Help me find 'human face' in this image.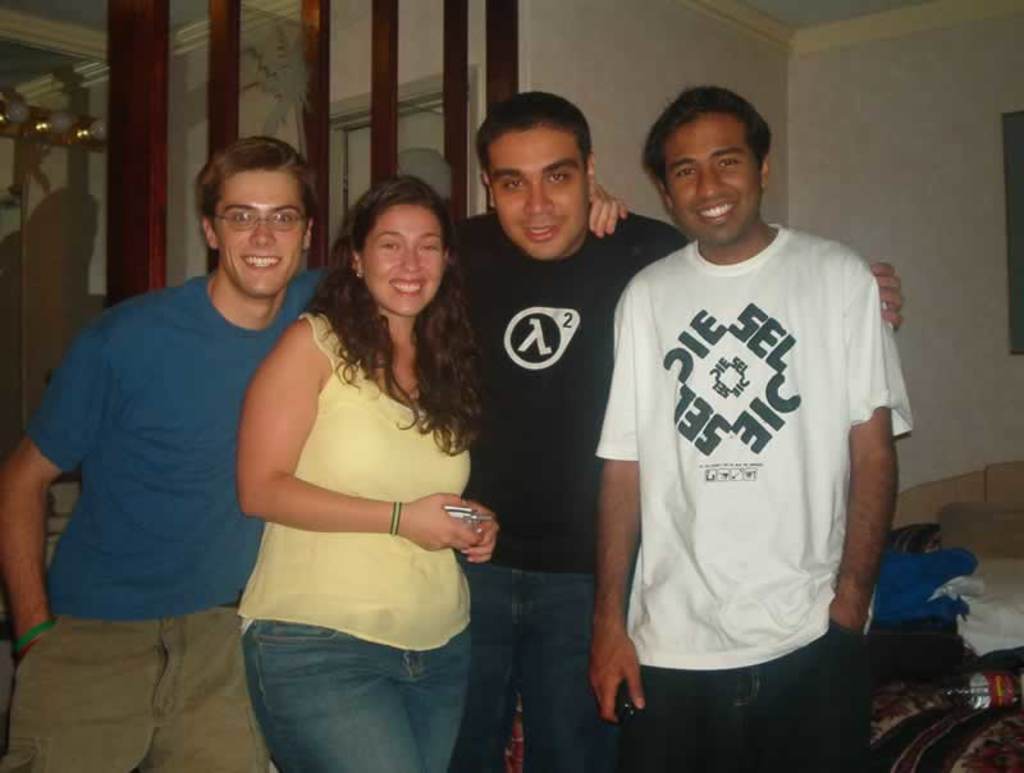
Found it: bbox=(485, 124, 584, 252).
